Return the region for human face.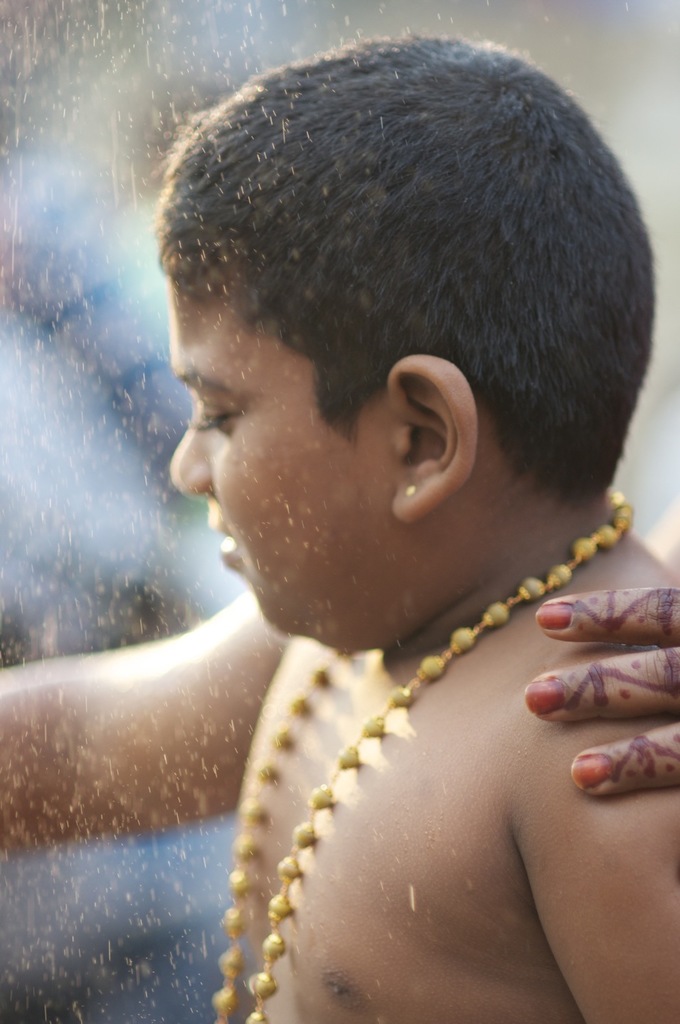
[left=167, top=280, right=399, bottom=647].
